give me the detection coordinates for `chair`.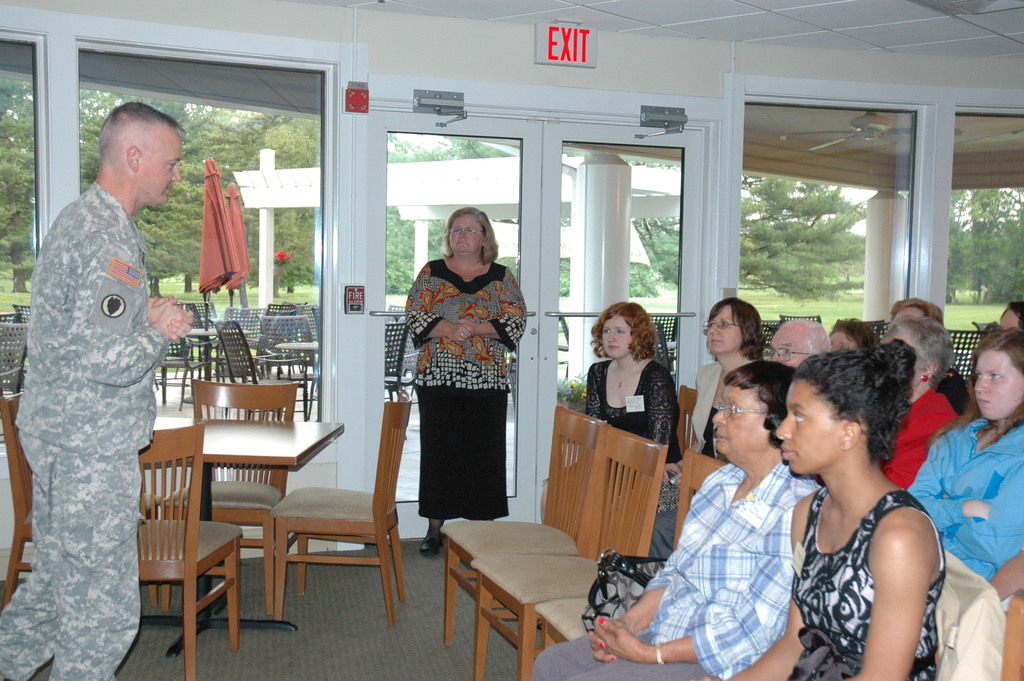
l=0, t=319, r=28, b=443.
